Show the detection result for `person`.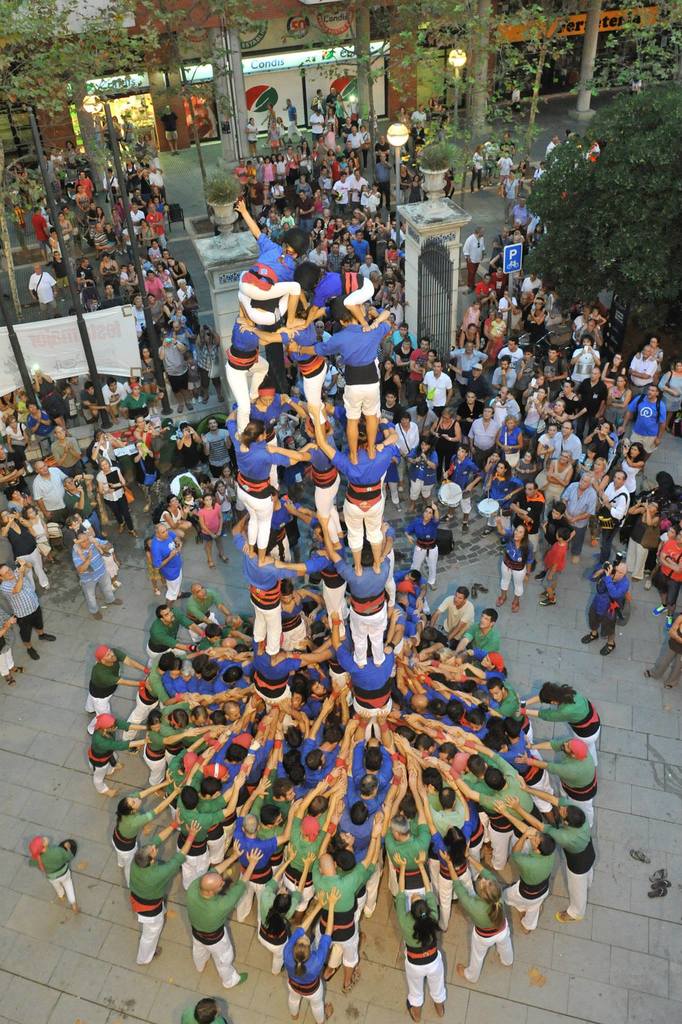
87/712/147/800.
